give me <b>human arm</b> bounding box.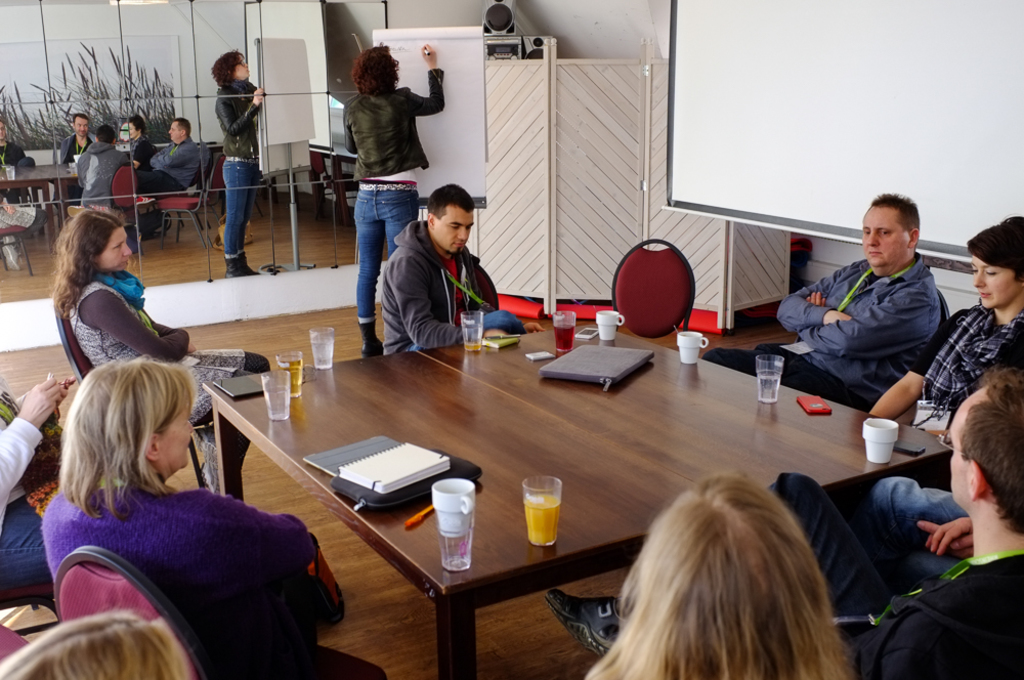
(229, 503, 318, 565).
